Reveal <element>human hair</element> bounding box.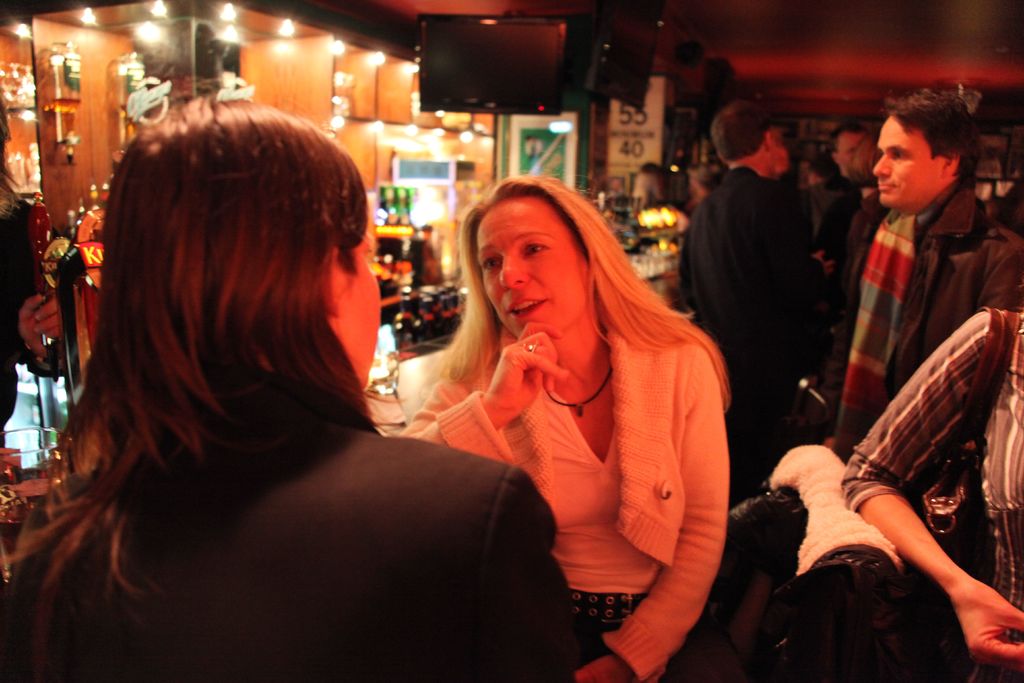
Revealed: 883,87,982,180.
